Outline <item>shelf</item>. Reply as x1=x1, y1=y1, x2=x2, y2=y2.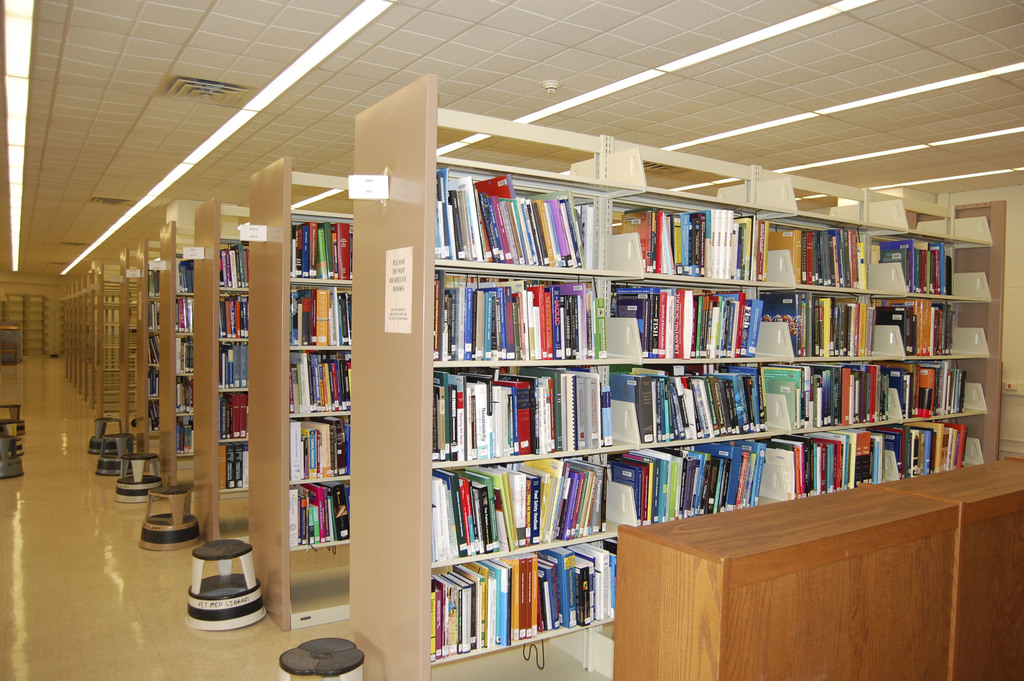
x1=145, y1=238, x2=163, y2=443.
